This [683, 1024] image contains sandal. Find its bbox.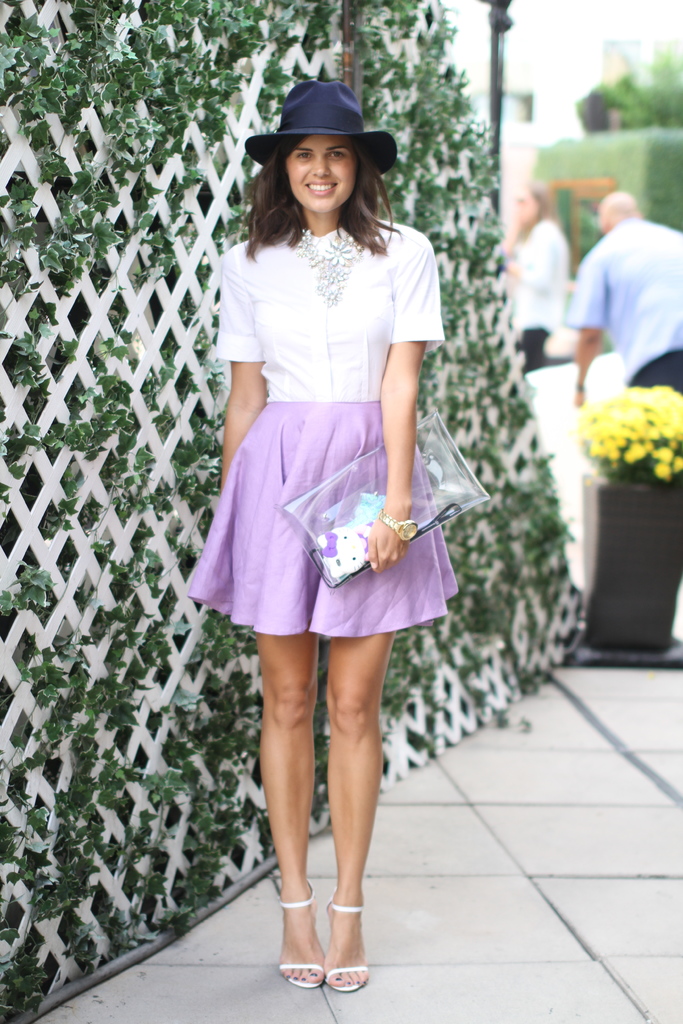
detection(325, 892, 374, 995).
